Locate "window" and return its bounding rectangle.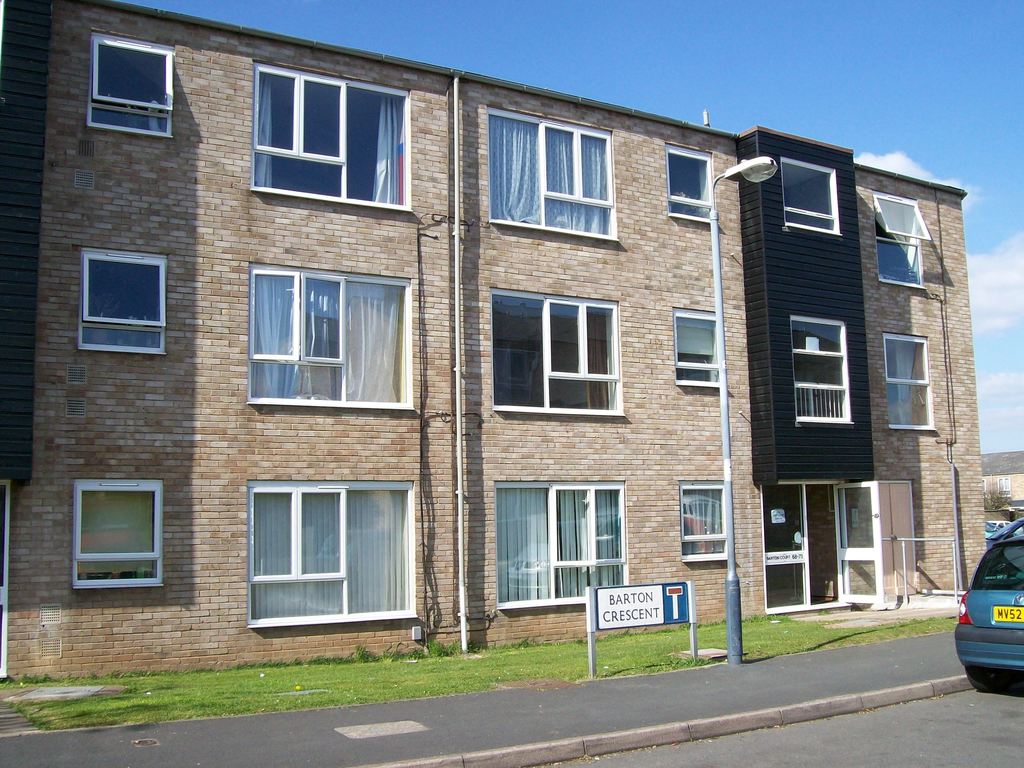
{"x1": 80, "y1": 246, "x2": 169, "y2": 354}.
